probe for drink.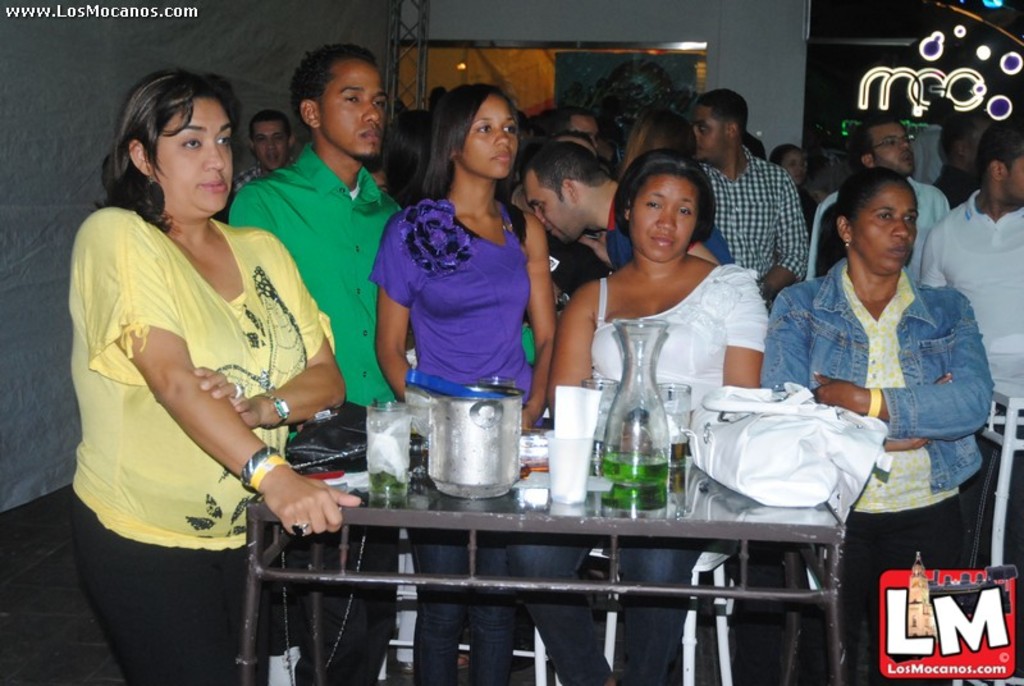
Probe result: x1=372, y1=468, x2=407, y2=506.
